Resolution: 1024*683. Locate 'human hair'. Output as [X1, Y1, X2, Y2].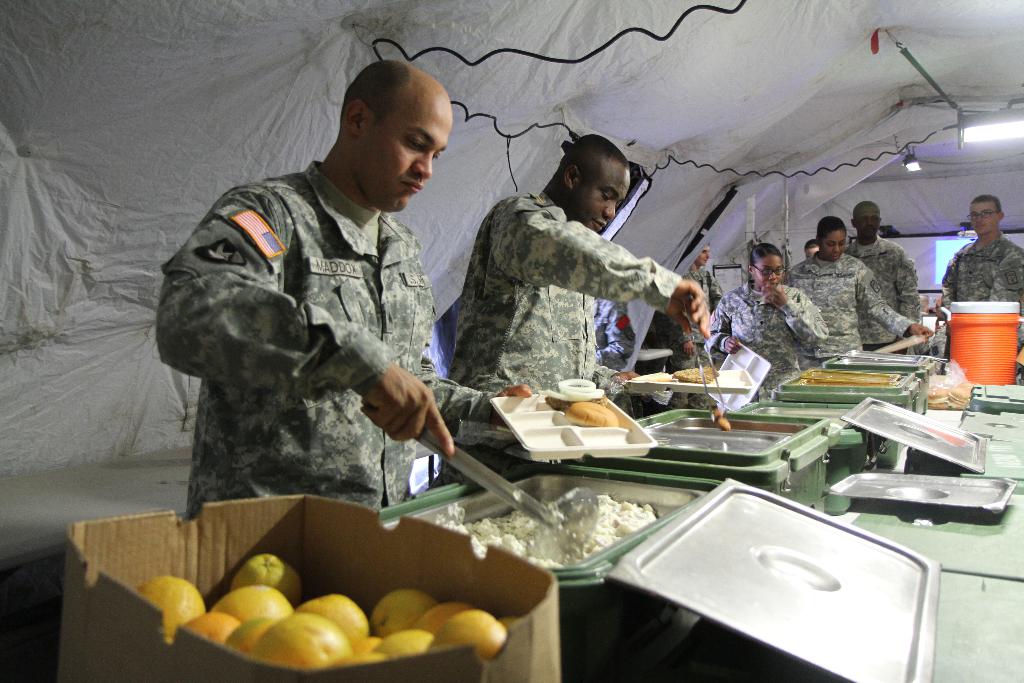
[971, 194, 1002, 213].
